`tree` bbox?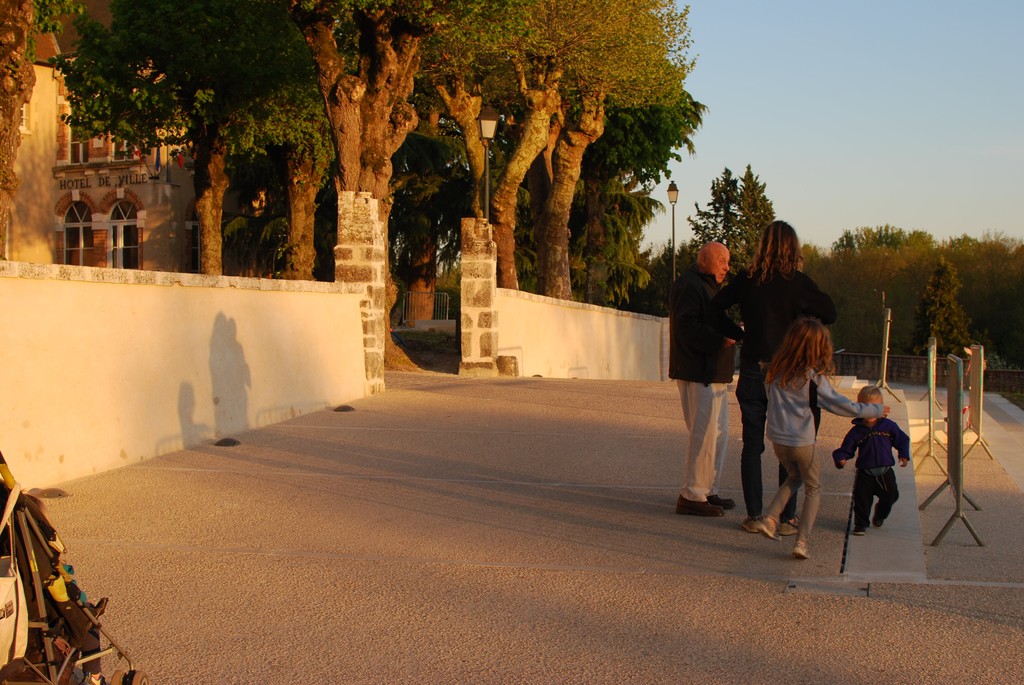
x1=836 y1=219 x2=950 y2=384
